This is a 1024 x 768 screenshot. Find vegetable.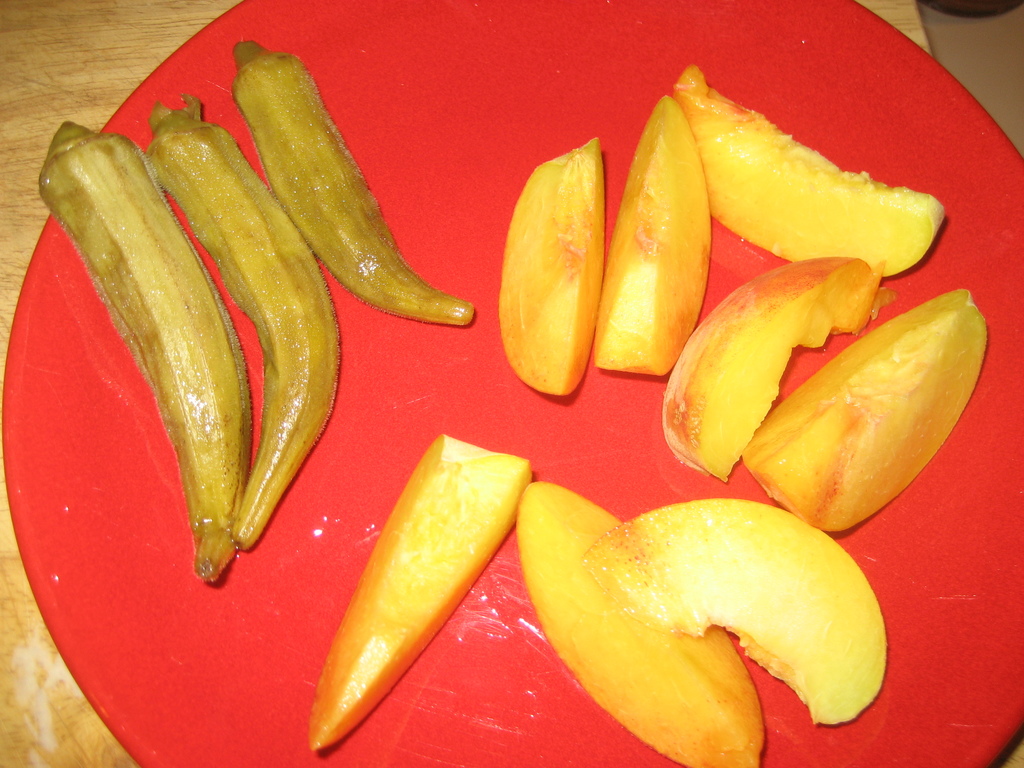
Bounding box: (232,32,474,331).
